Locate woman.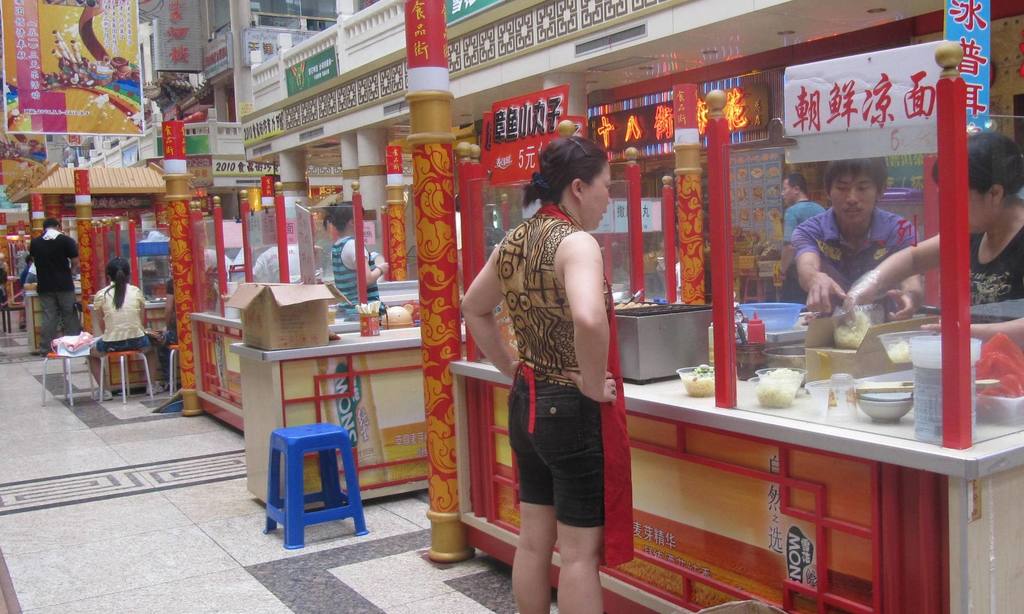
Bounding box: [x1=90, y1=252, x2=168, y2=396].
